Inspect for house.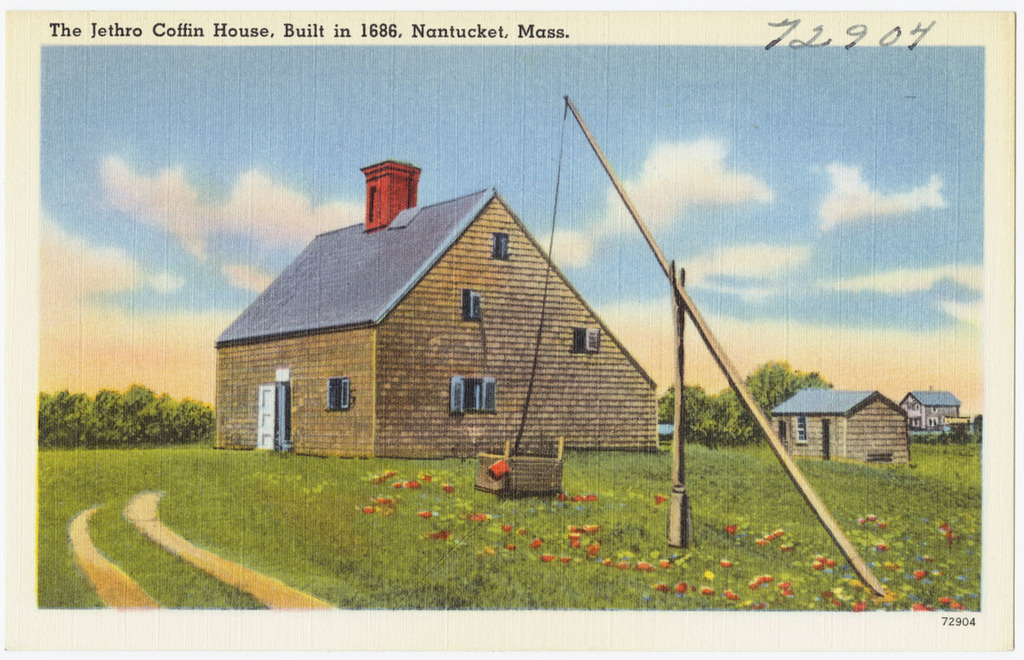
Inspection: [771, 387, 912, 470].
